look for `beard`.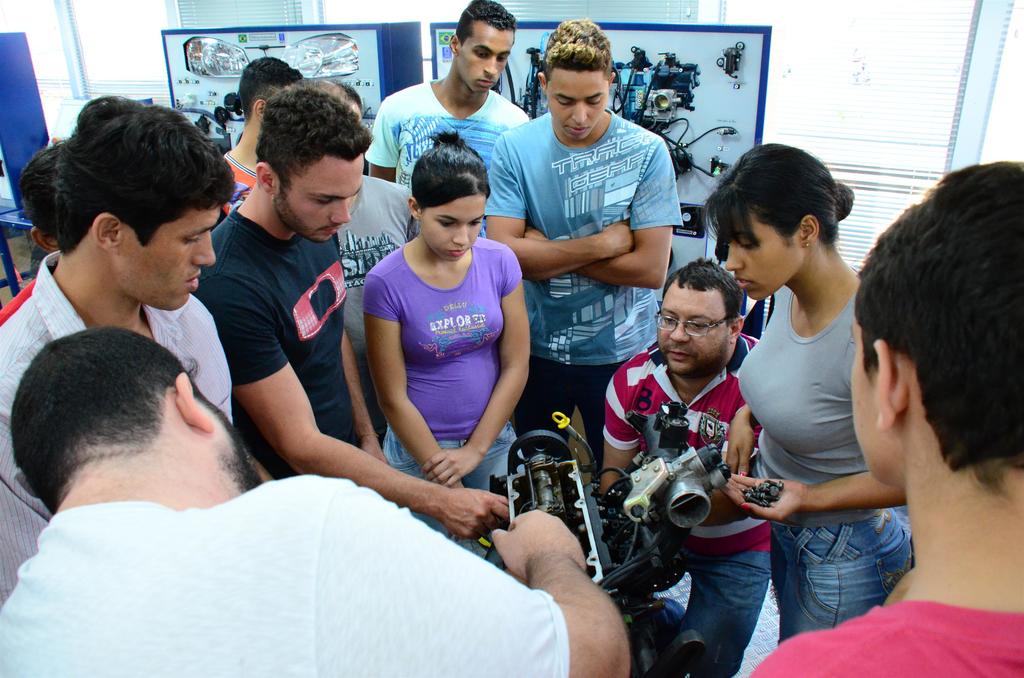
Found: {"left": 214, "top": 402, "right": 261, "bottom": 502}.
